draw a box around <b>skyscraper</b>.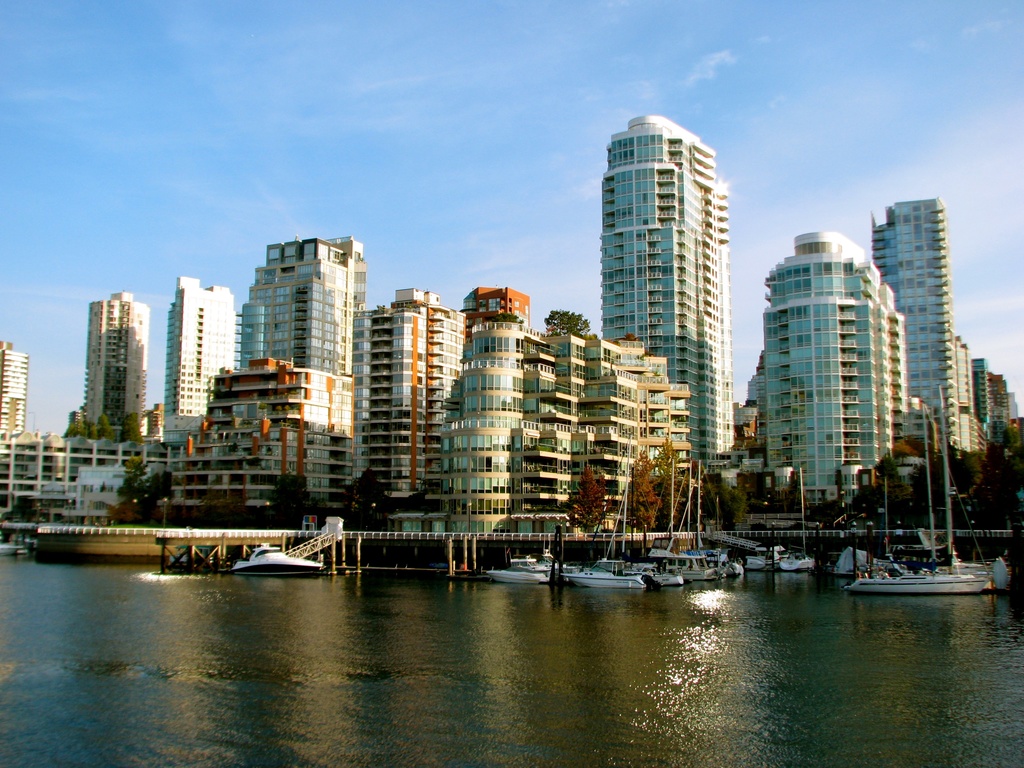
region(0, 335, 32, 437).
